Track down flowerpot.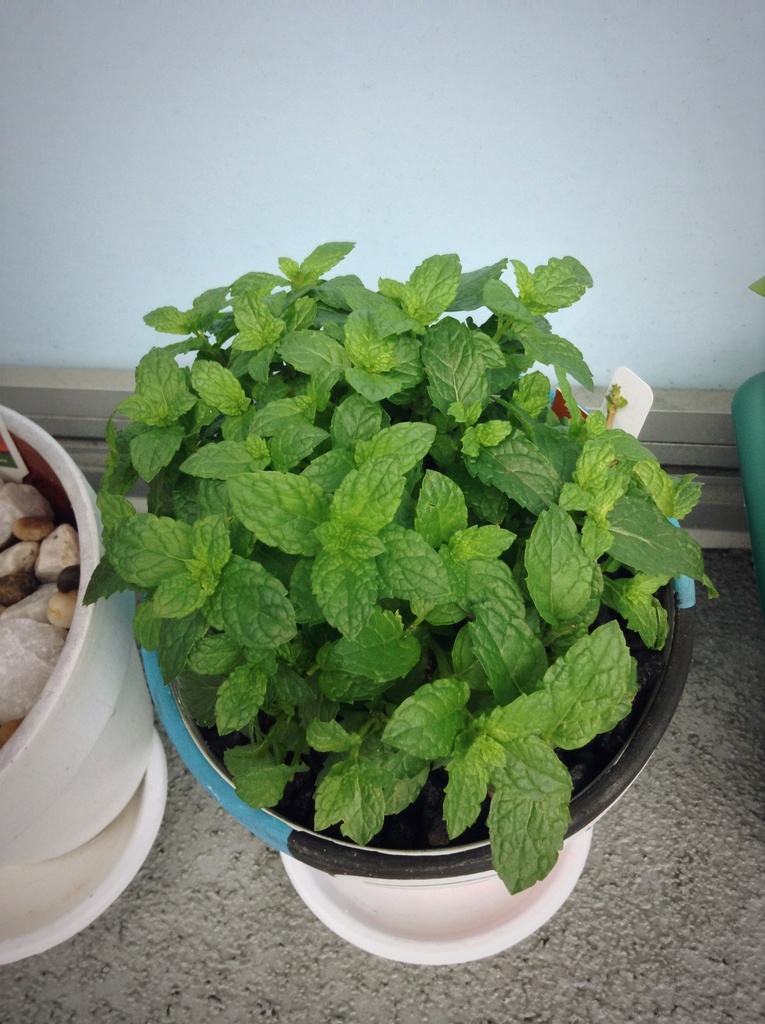
Tracked to [left=0, top=401, right=152, bottom=860].
